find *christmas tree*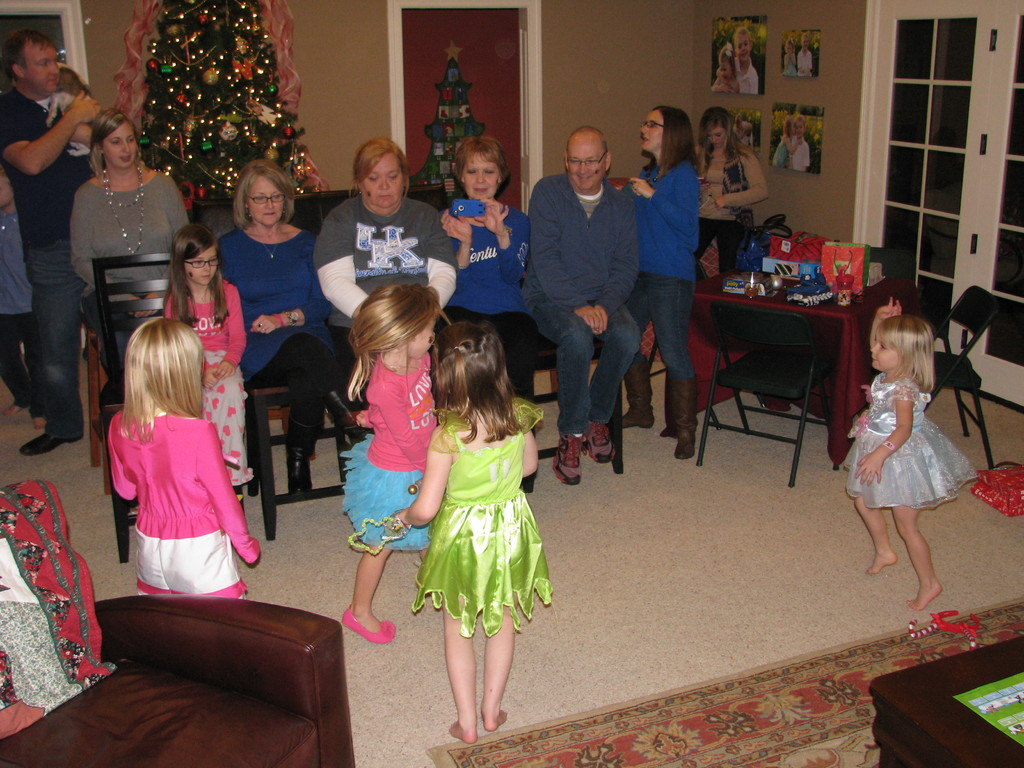
136, 0, 308, 212
